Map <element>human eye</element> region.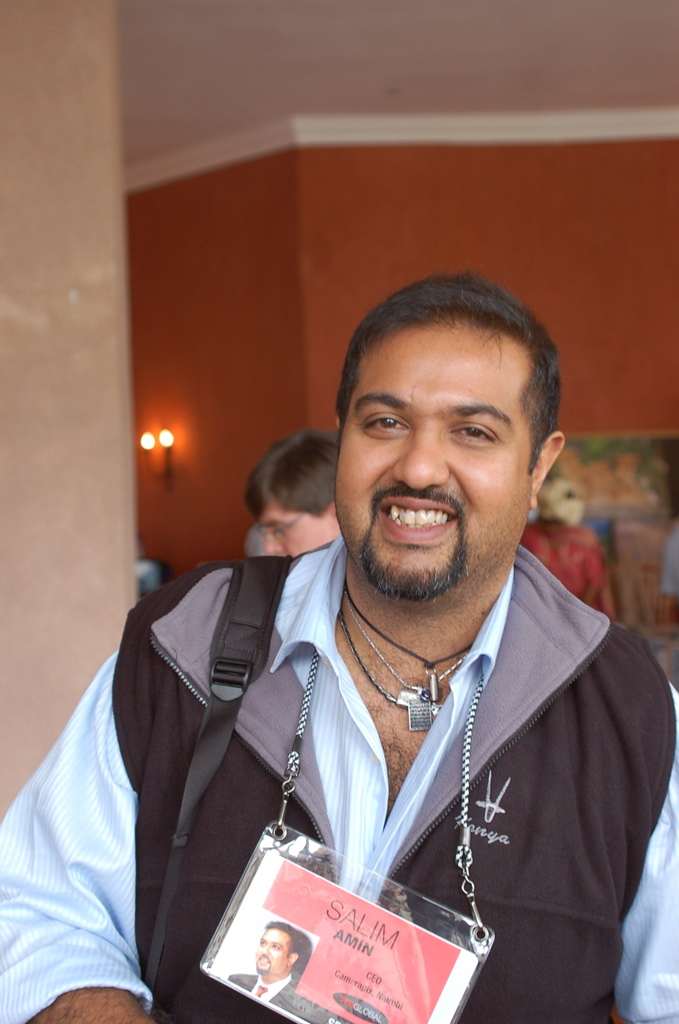
Mapped to left=356, top=413, right=411, bottom=440.
